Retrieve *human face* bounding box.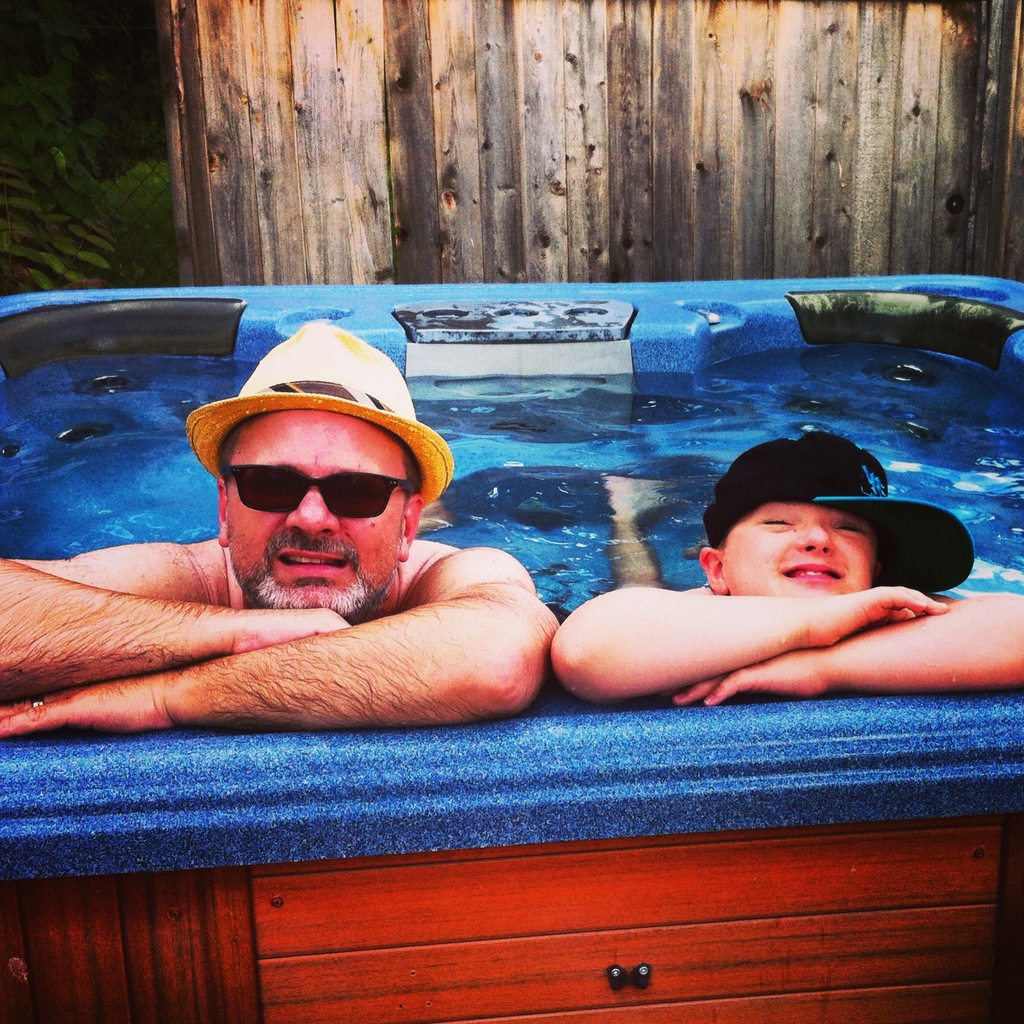
Bounding box: (x1=724, y1=502, x2=874, y2=601).
